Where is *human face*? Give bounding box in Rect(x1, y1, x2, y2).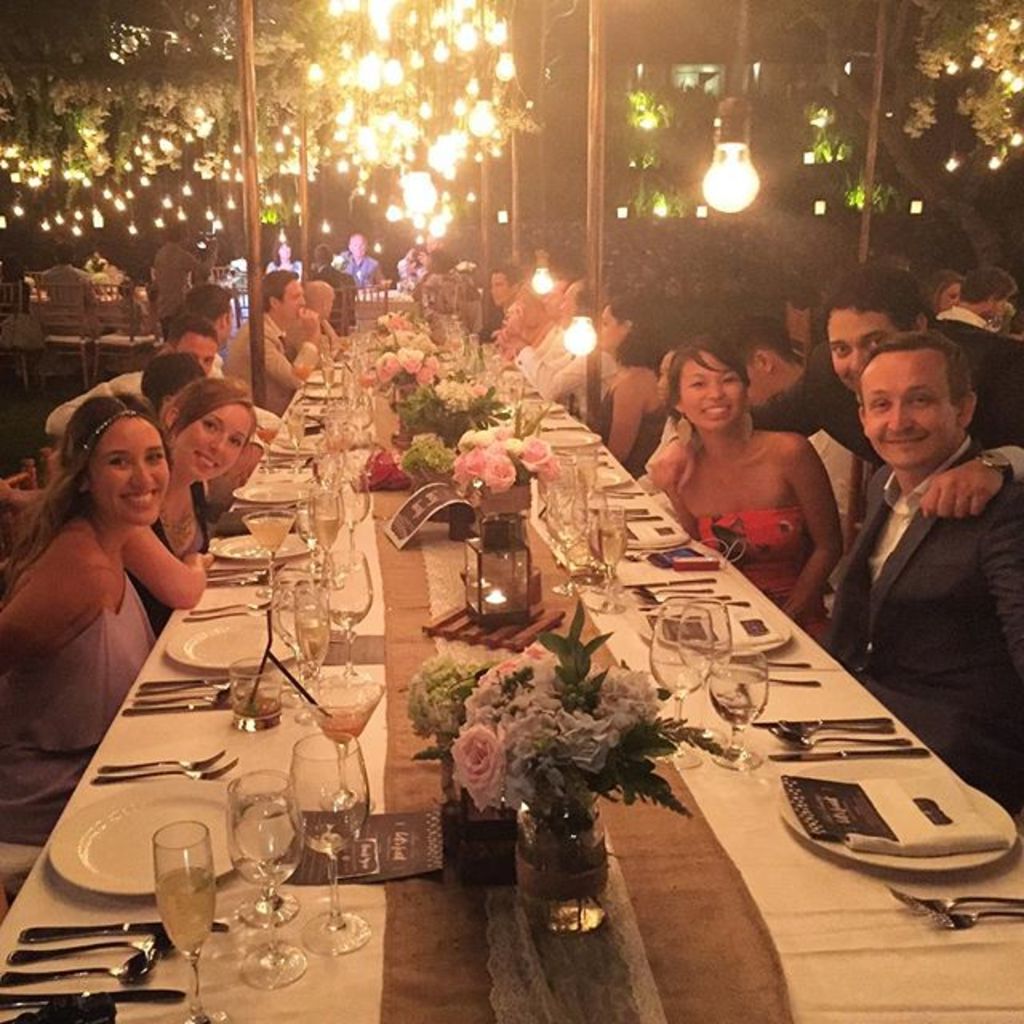
Rect(658, 352, 677, 410).
